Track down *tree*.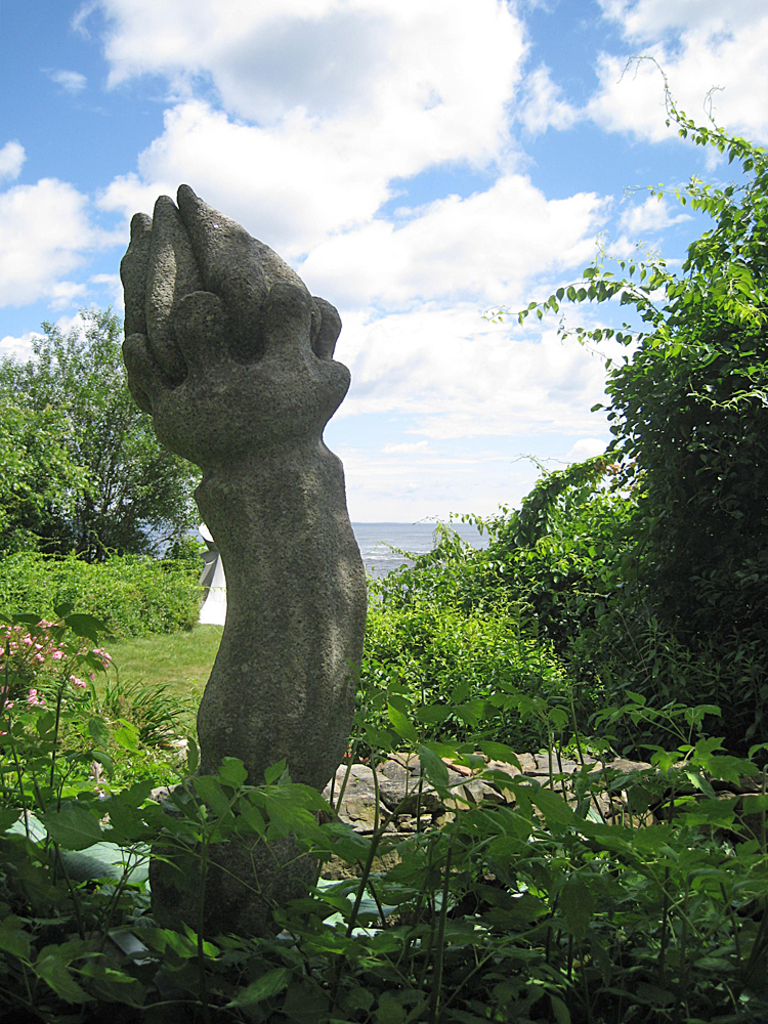
Tracked to select_region(315, 446, 658, 771).
